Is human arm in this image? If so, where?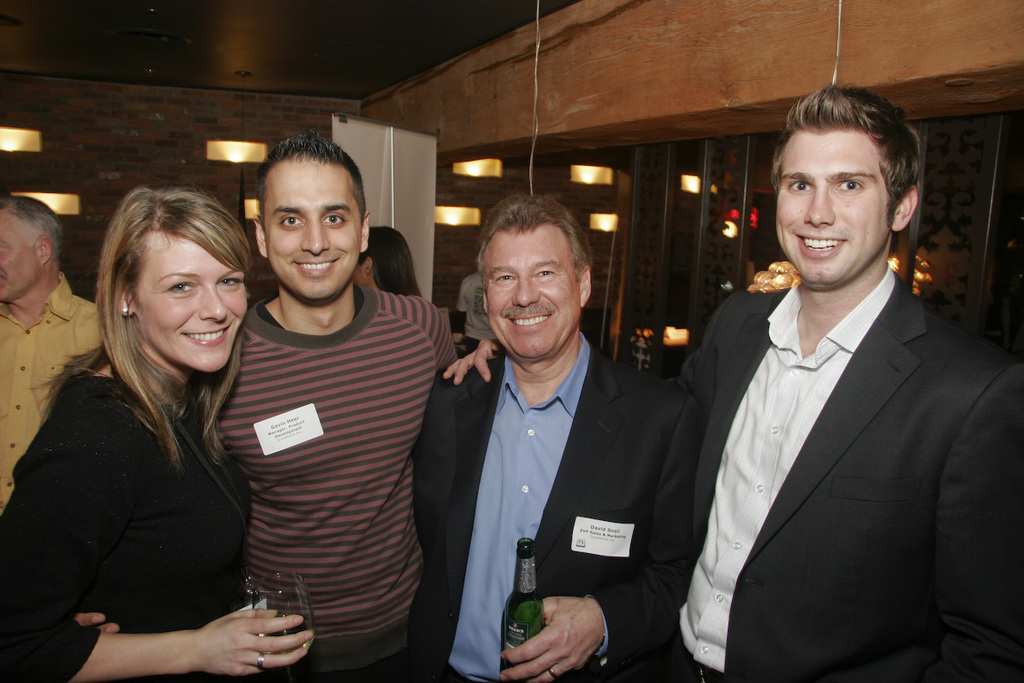
Yes, at locate(823, 369, 1023, 682).
